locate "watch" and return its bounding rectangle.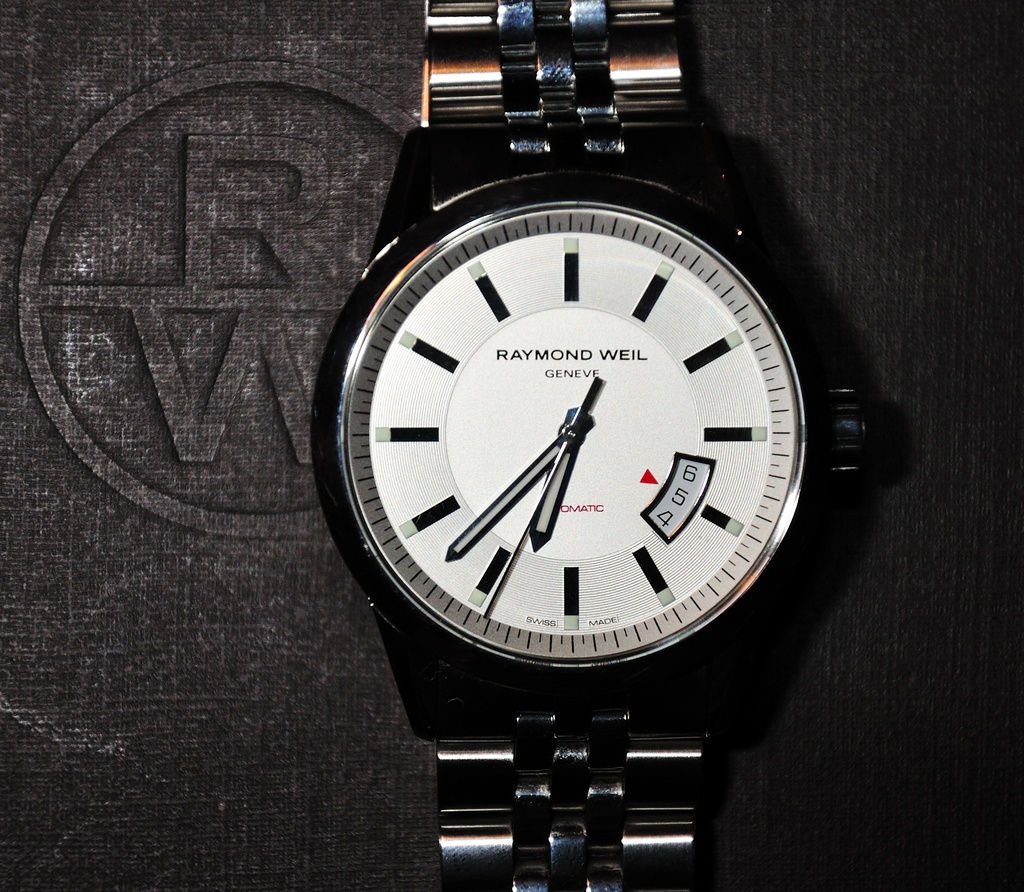
<bbox>308, 0, 826, 891</bbox>.
